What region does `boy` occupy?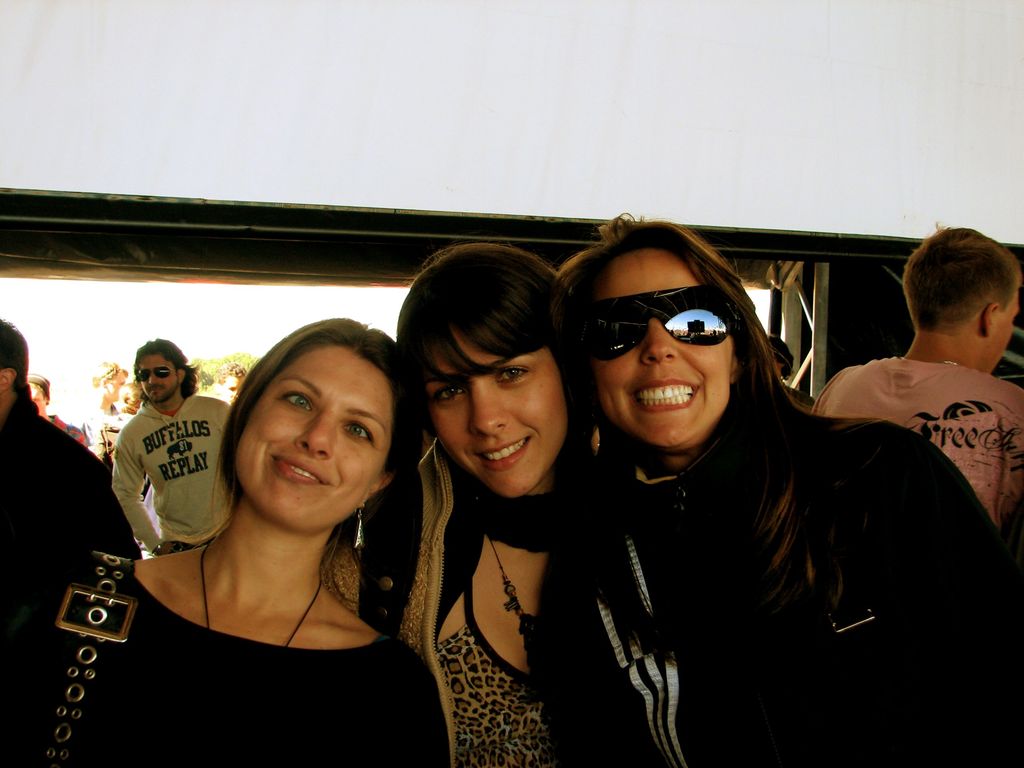
left=812, top=221, right=1023, bottom=559.
